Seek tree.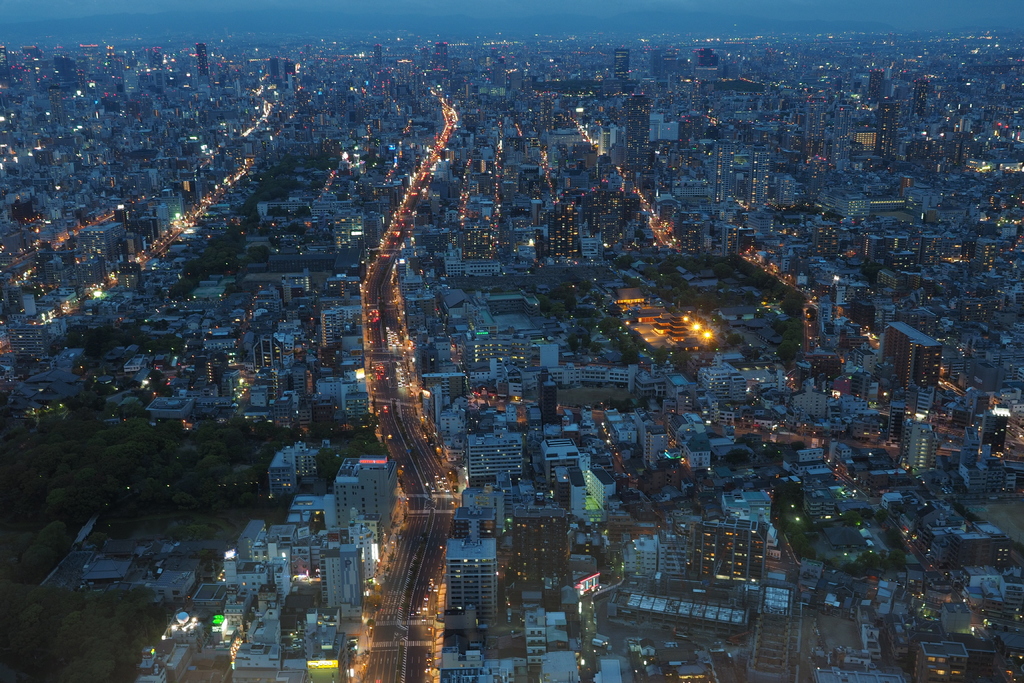
left=764, top=445, right=780, bottom=460.
